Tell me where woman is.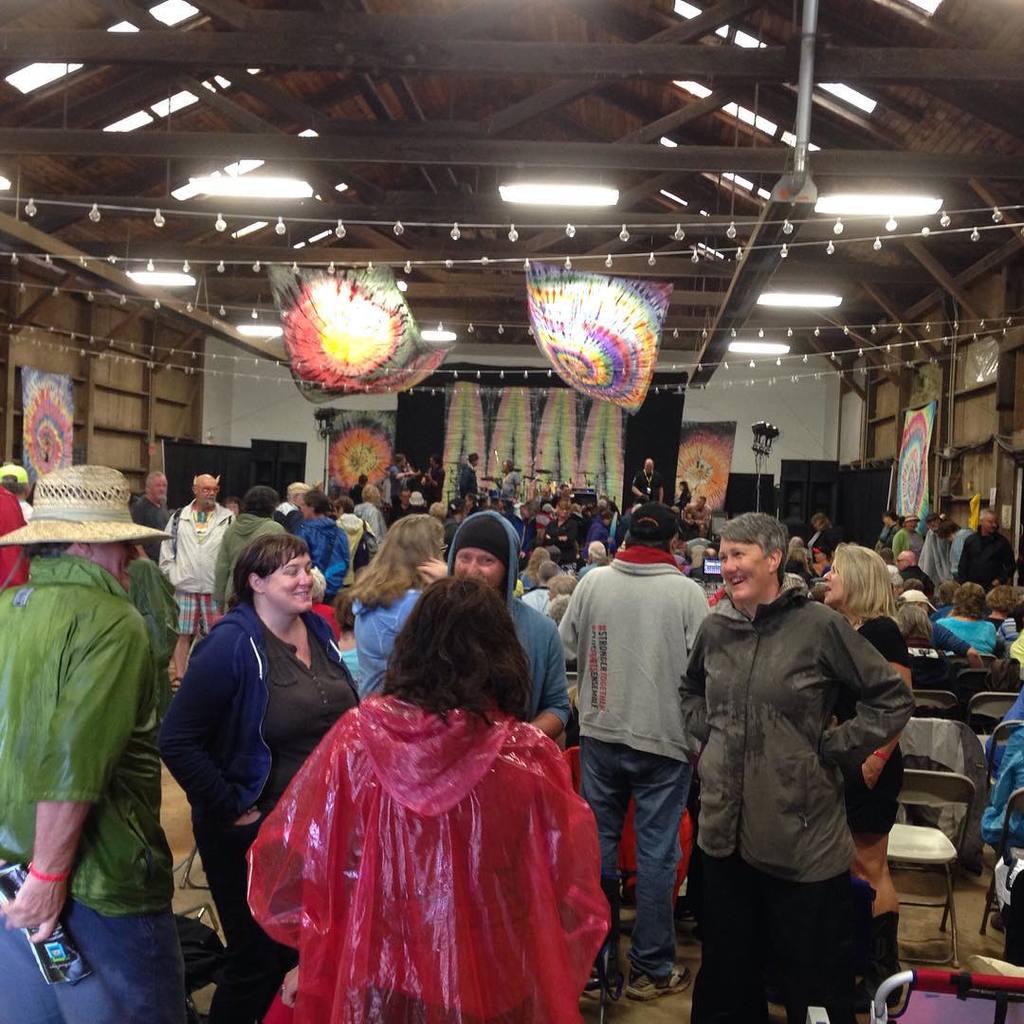
woman is at detection(986, 585, 1016, 629).
